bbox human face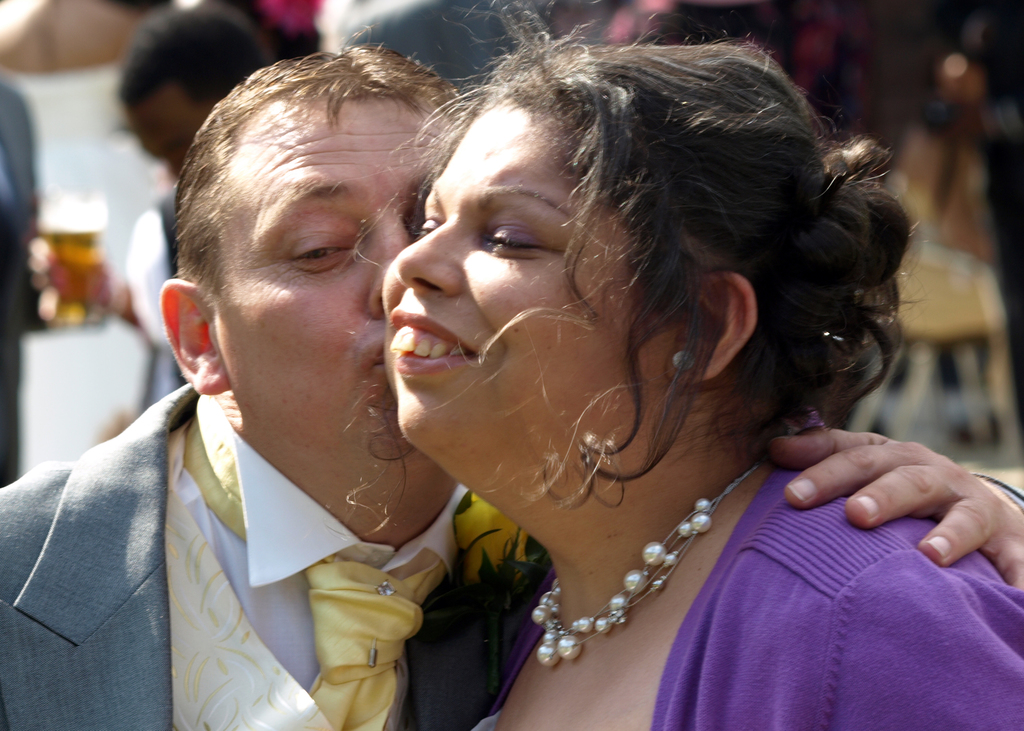
(386, 98, 667, 465)
